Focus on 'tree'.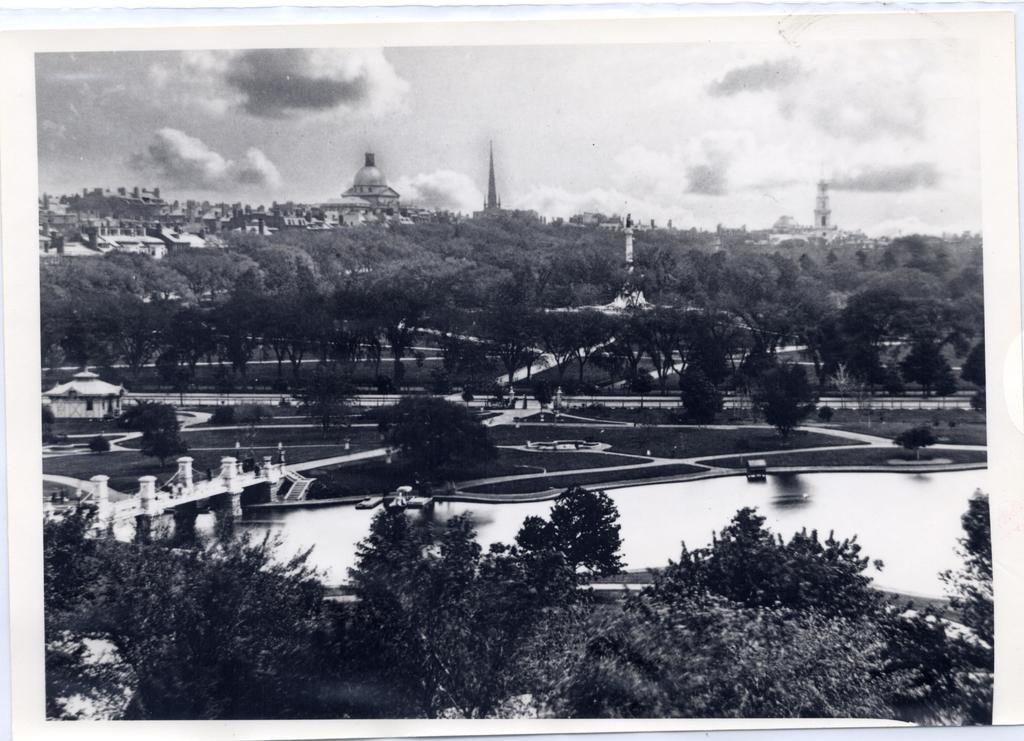
Focused at <box>531,497,631,593</box>.
